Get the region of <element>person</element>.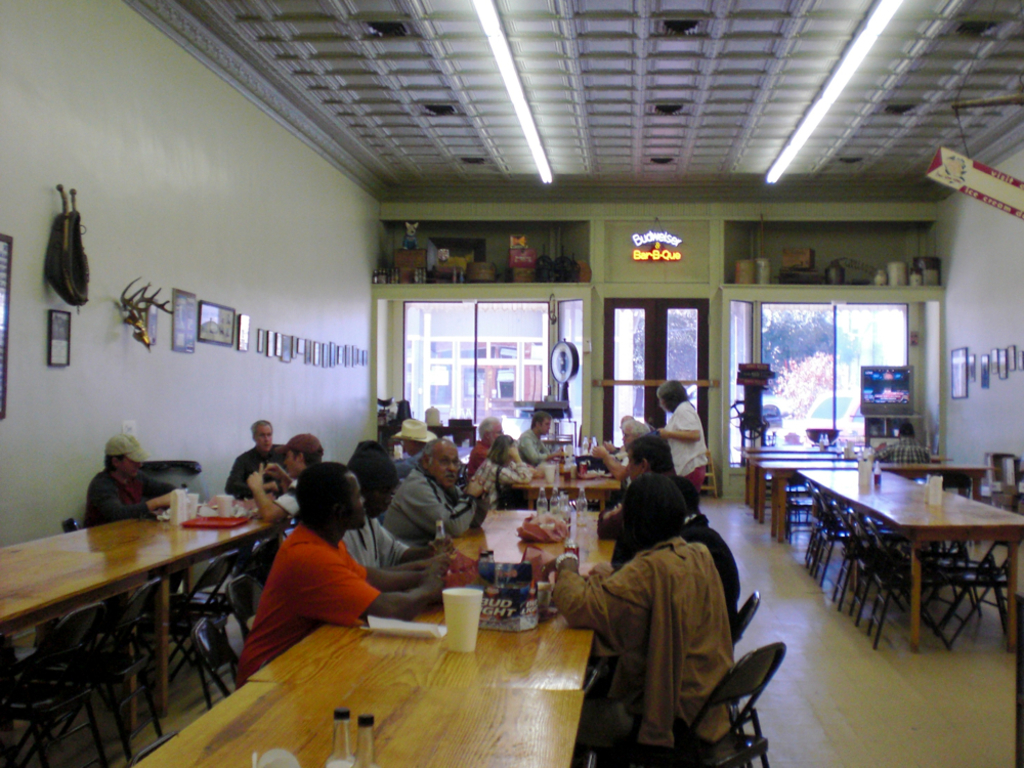
389:419:435:479.
